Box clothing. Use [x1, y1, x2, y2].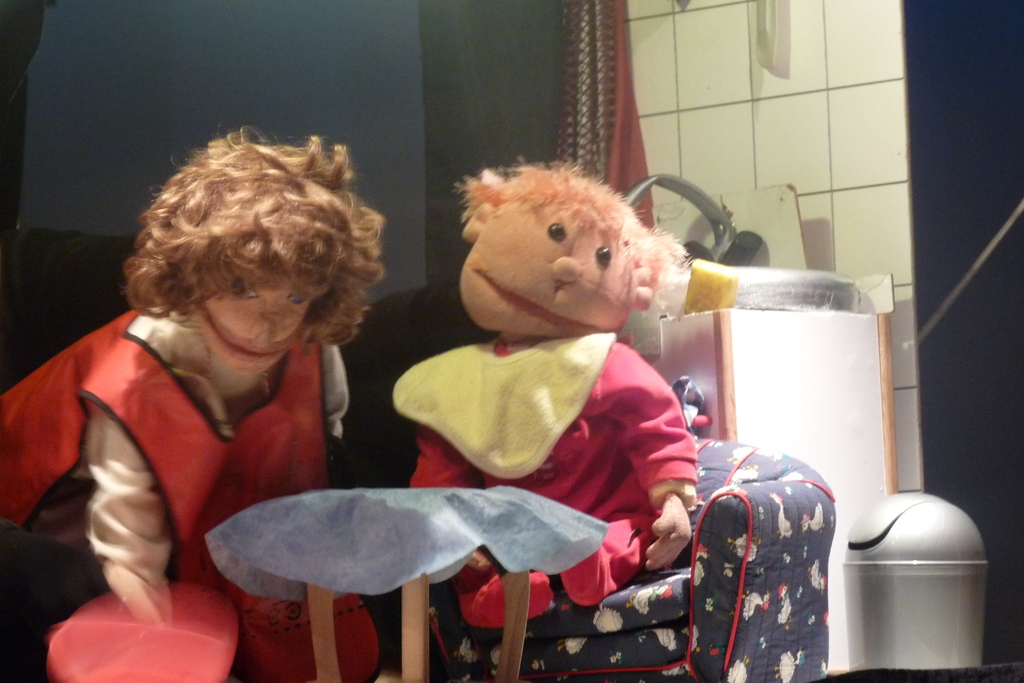
[0, 295, 355, 682].
